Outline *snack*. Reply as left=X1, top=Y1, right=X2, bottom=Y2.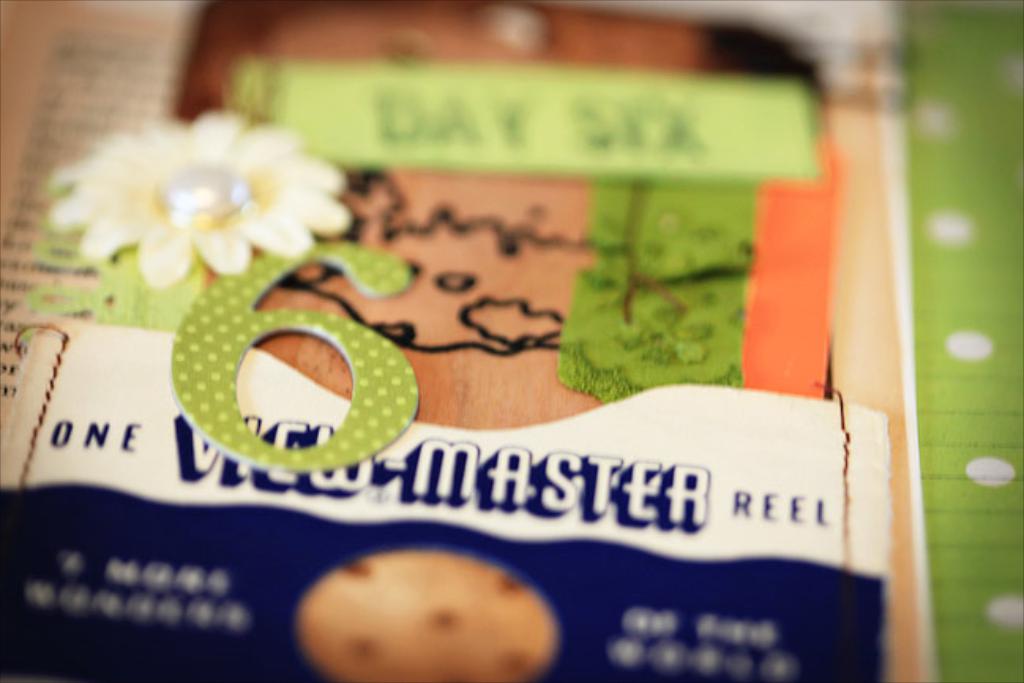
left=265, top=538, right=562, bottom=674.
